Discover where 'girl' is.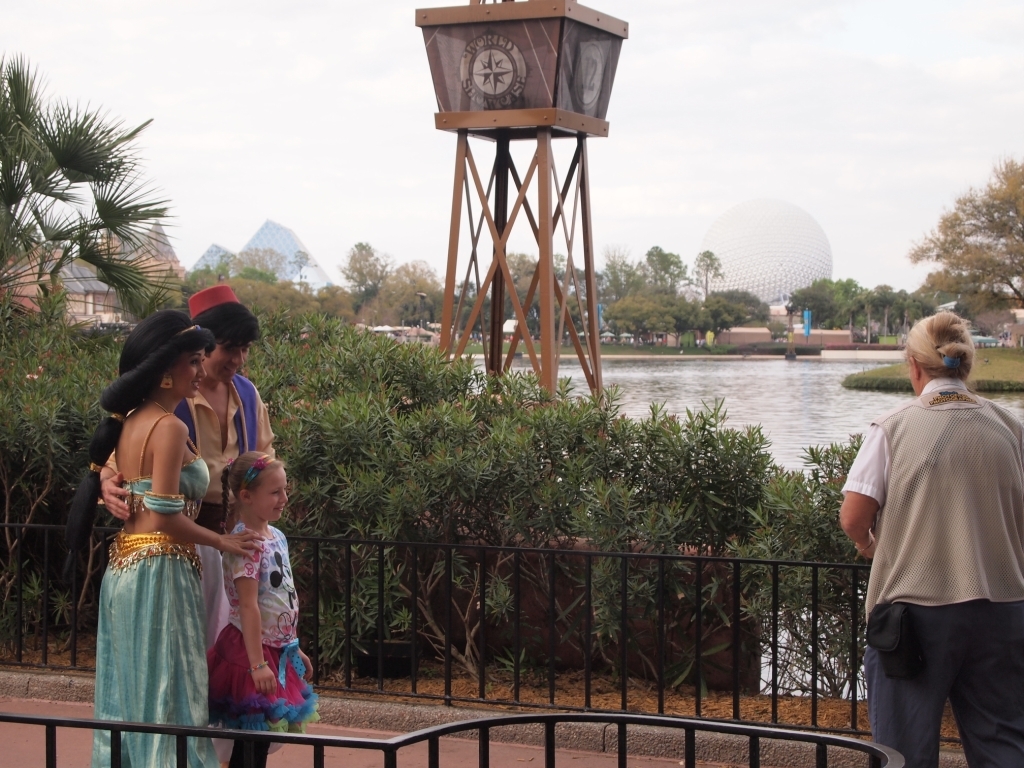
Discovered at left=204, top=451, right=320, bottom=767.
